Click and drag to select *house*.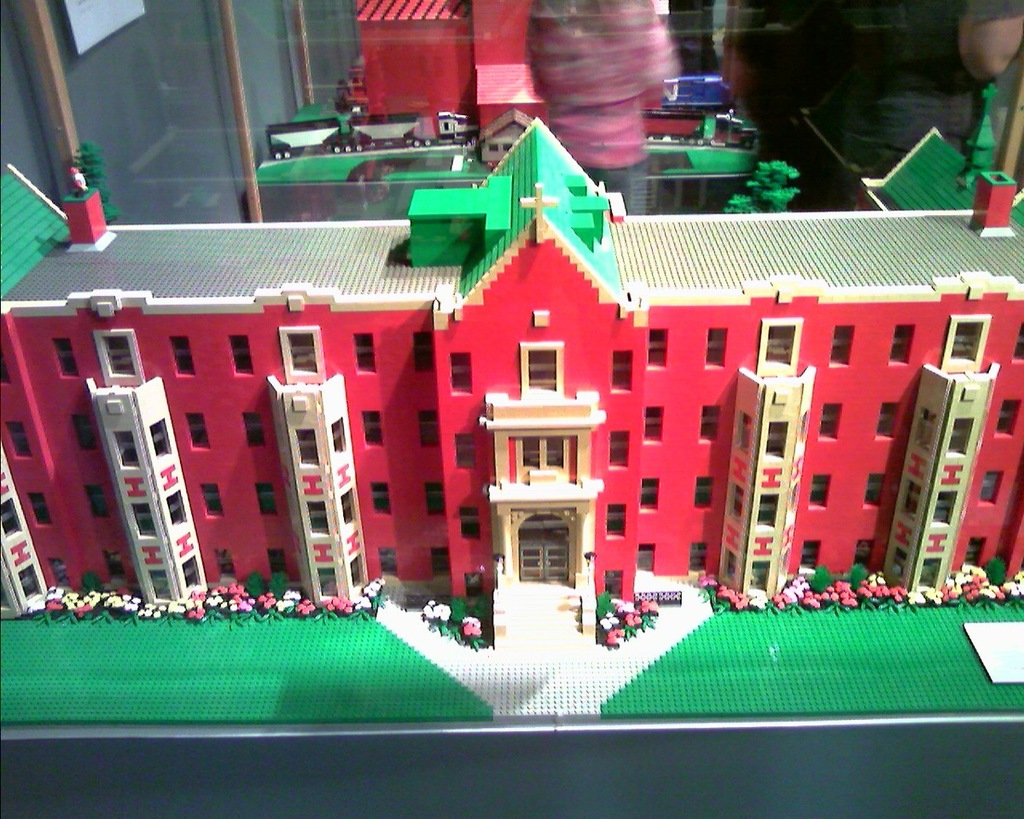
Selection: [42,133,998,666].
